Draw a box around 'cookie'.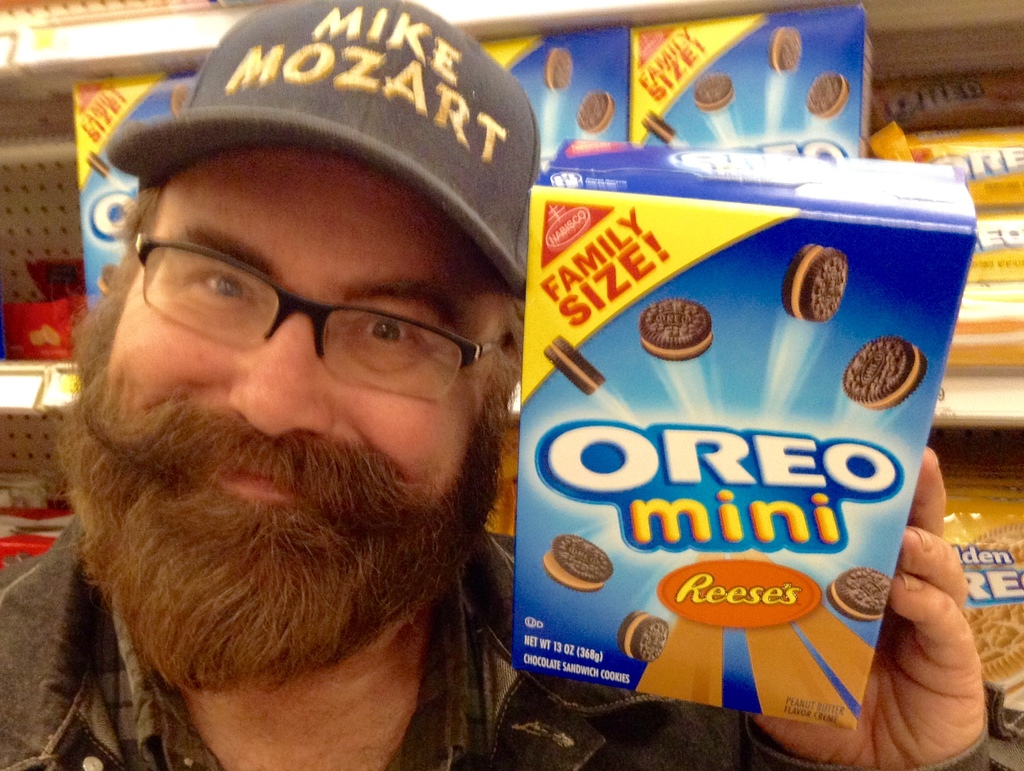
[693,69,735,110].
